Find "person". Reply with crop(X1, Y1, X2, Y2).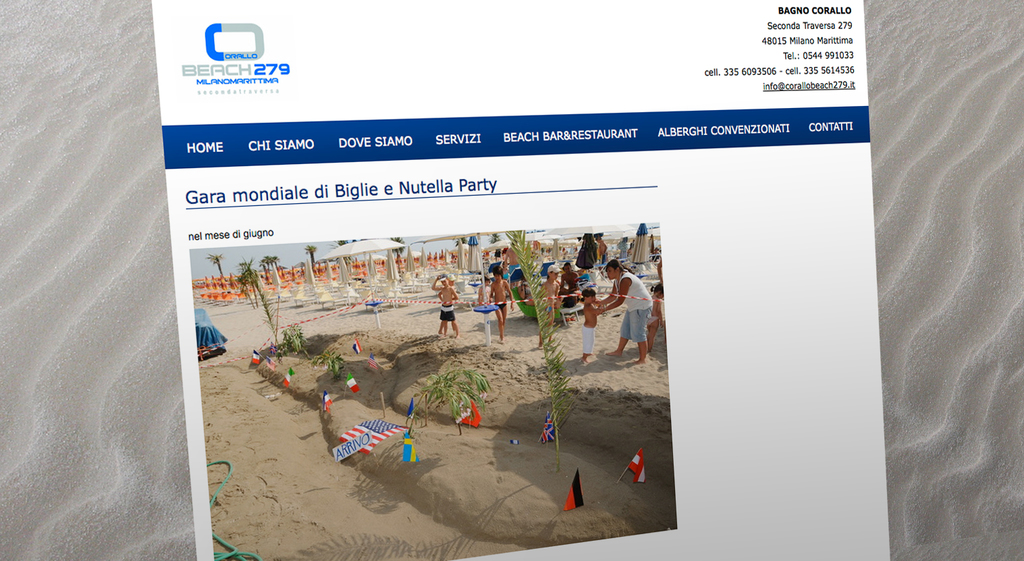
crop(655, 248, 663, 267).
